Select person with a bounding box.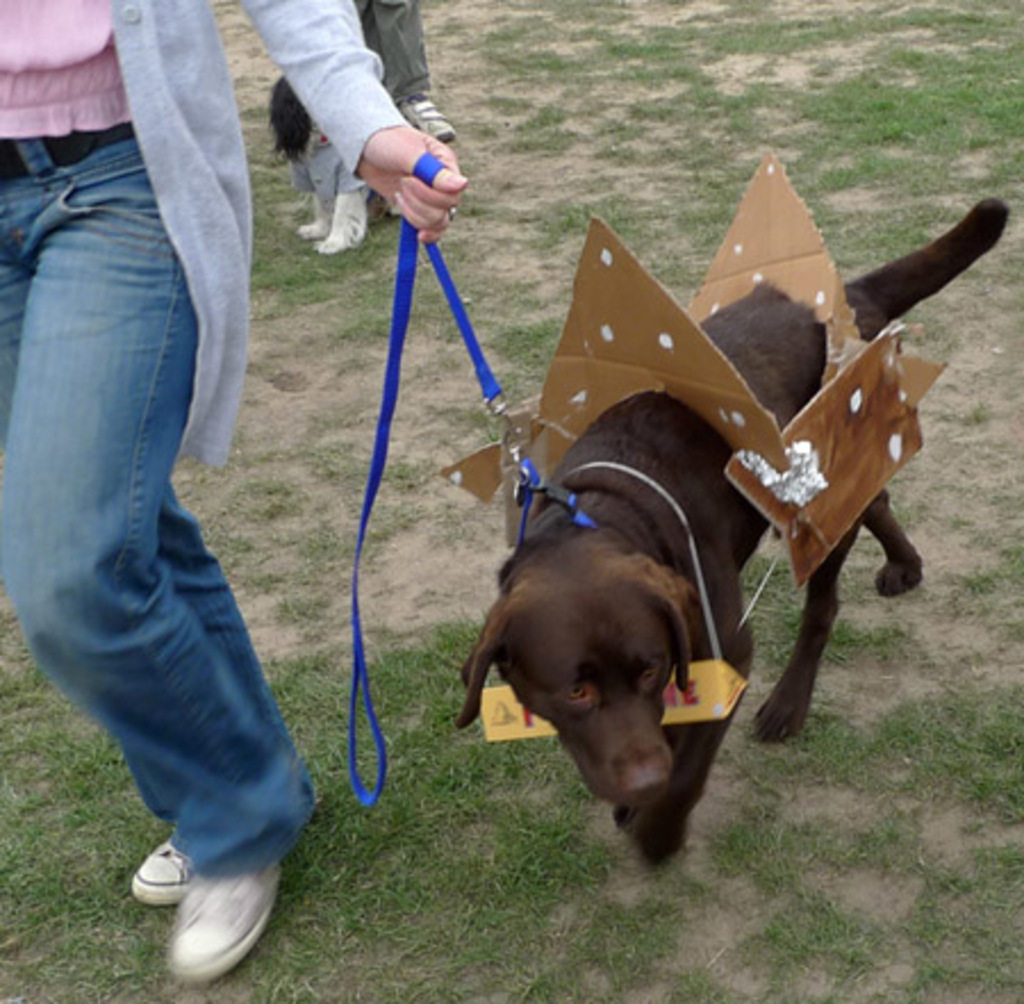
(350, 0, 462, 153).
